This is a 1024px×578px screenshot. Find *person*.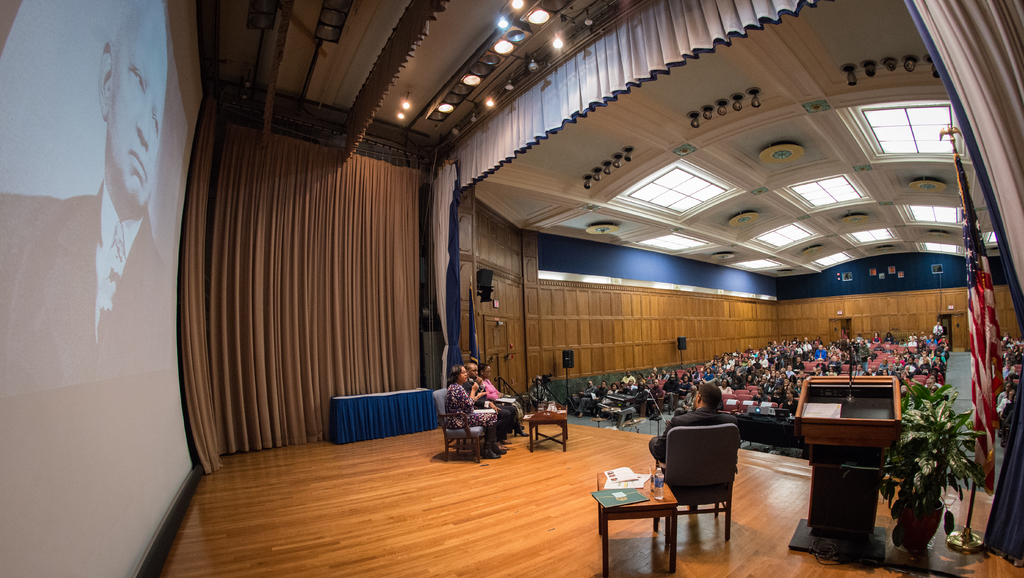
Bounding box: box=[748, 373, 771, 392].
